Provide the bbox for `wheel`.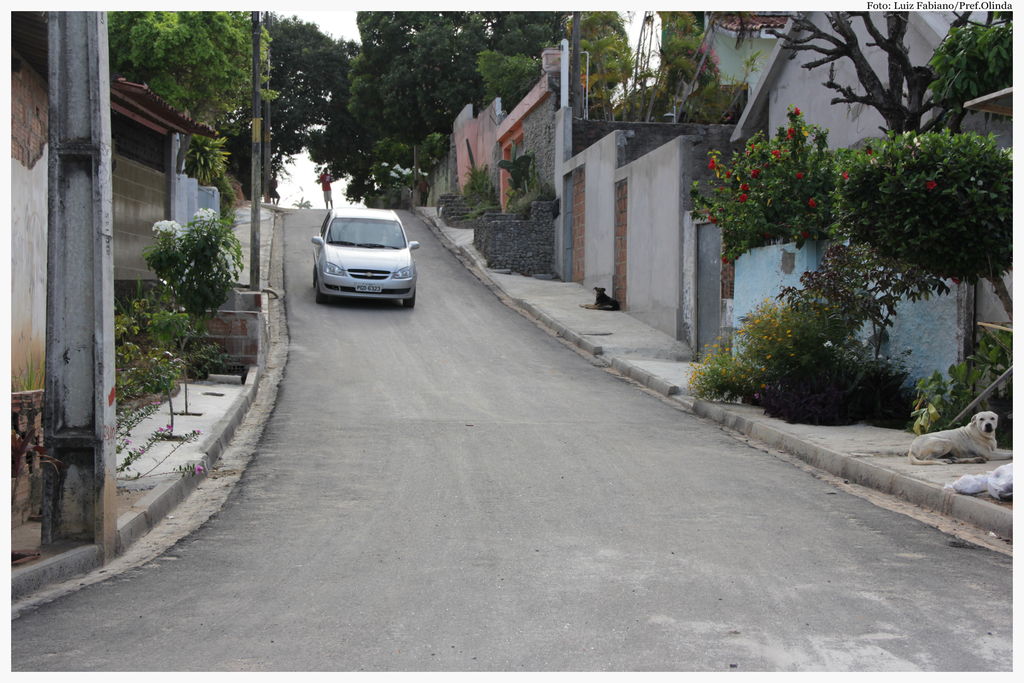
<box>400,286,414,308</box>.
